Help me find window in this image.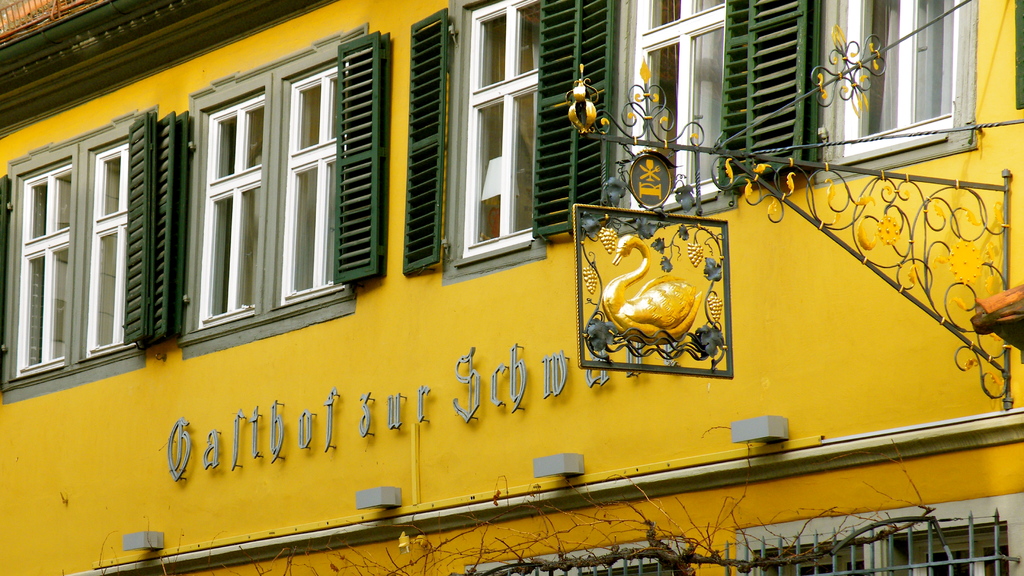
Found it: BBox(152, 24, 378, 334).
